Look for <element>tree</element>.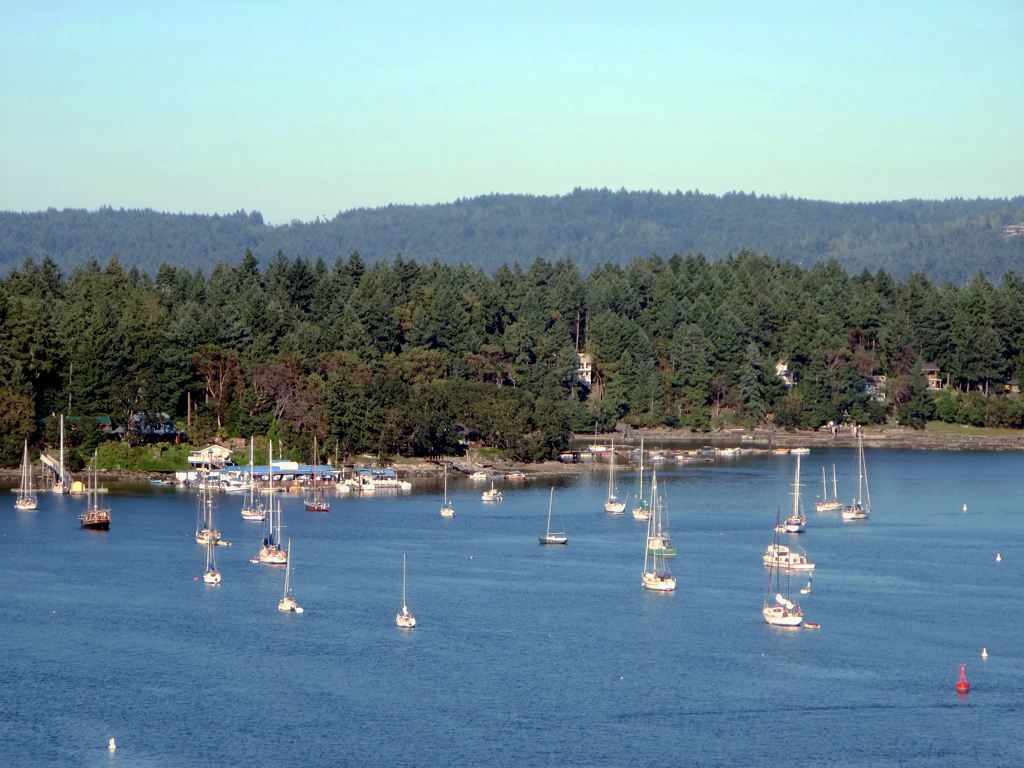
Found: select_region(465, 373, 519, 438).
